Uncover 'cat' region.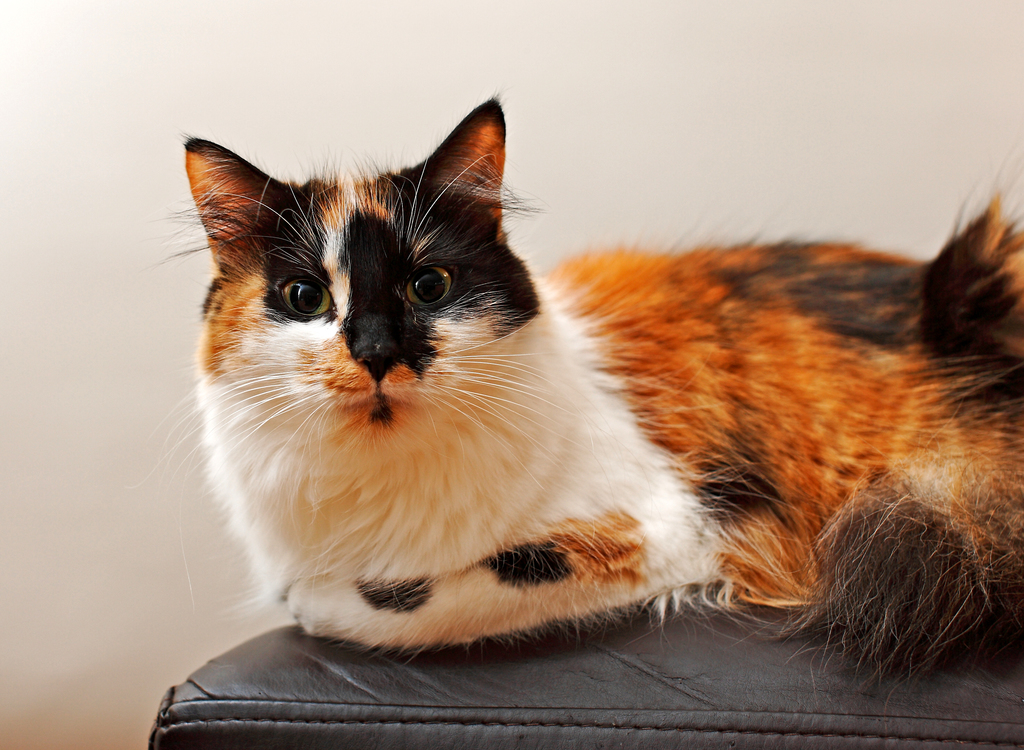
Uncovered: x1=140 y1=90 x2=1023 y2=712.
